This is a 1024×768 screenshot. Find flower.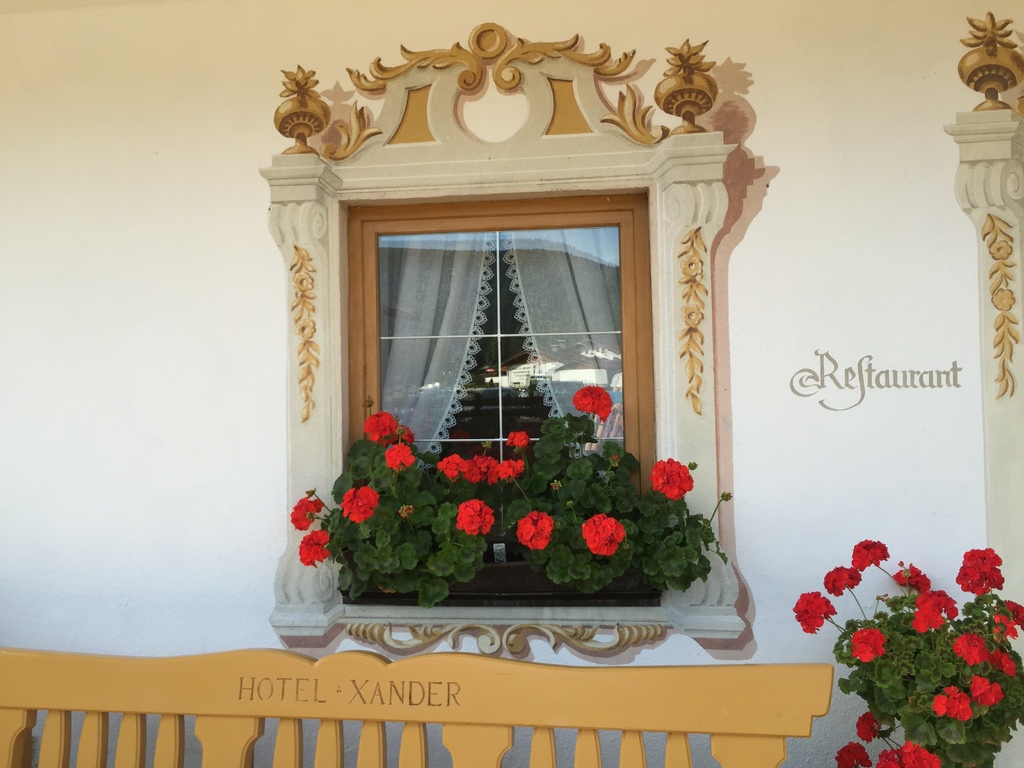
Bounding box: select_region(856, 711, 876, 744).
